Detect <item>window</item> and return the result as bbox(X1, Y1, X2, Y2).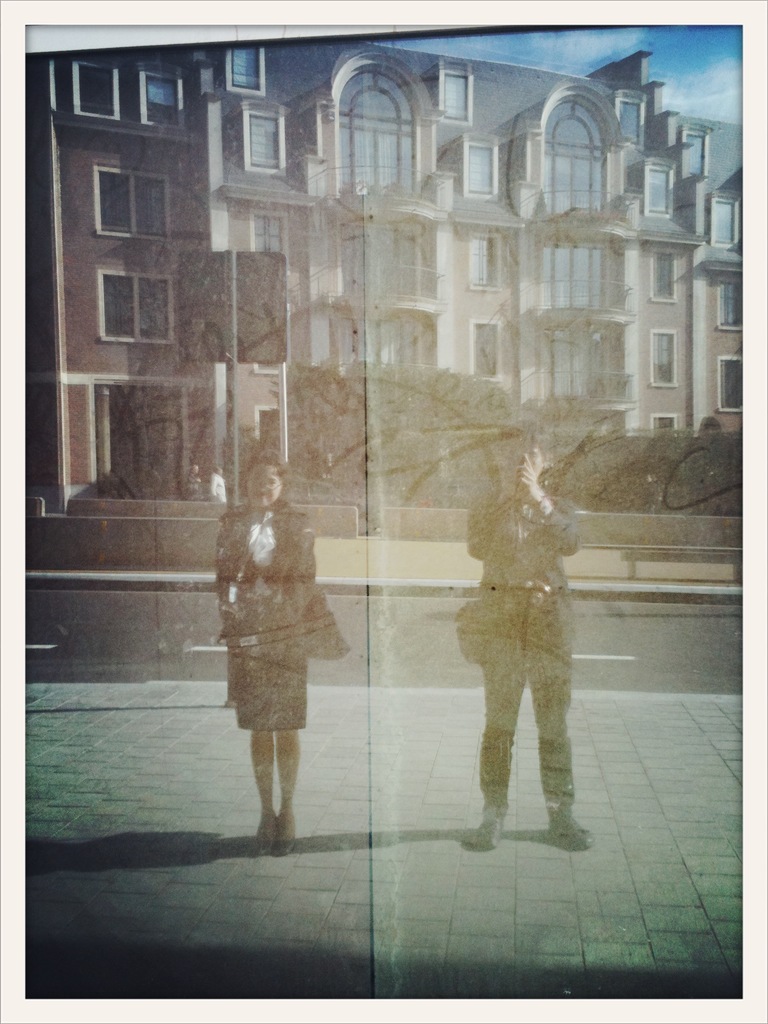
bbox(524, 233, 625, 312).
